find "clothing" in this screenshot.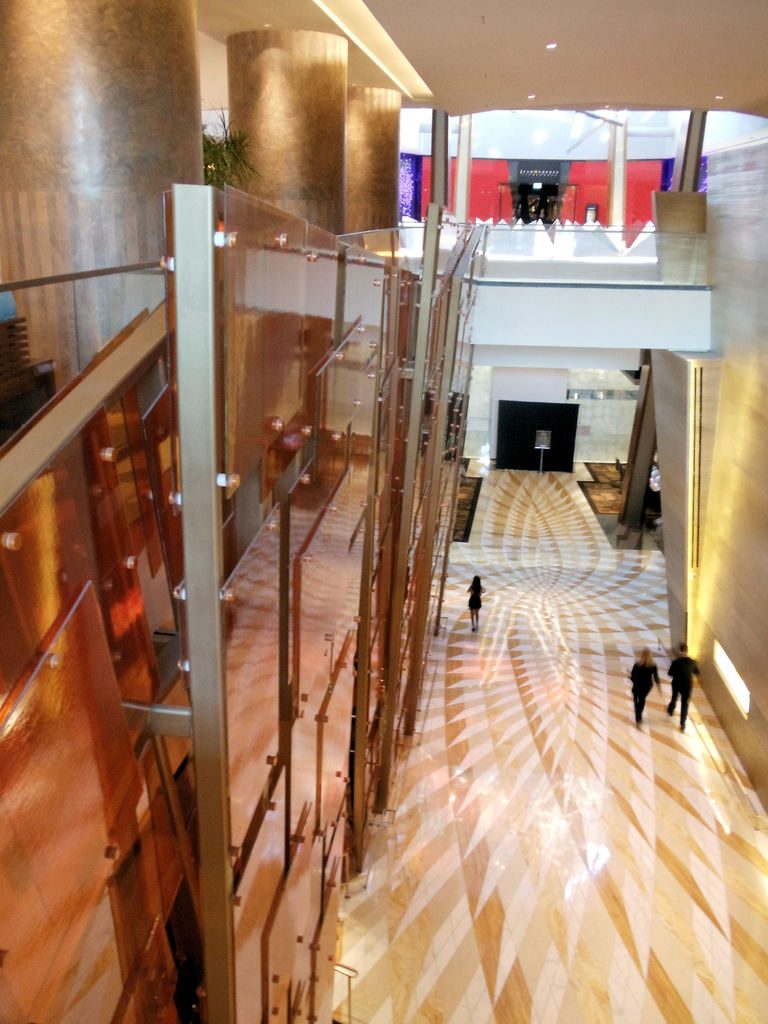
The bounding box for "clothing" is 627:664:659:728.
